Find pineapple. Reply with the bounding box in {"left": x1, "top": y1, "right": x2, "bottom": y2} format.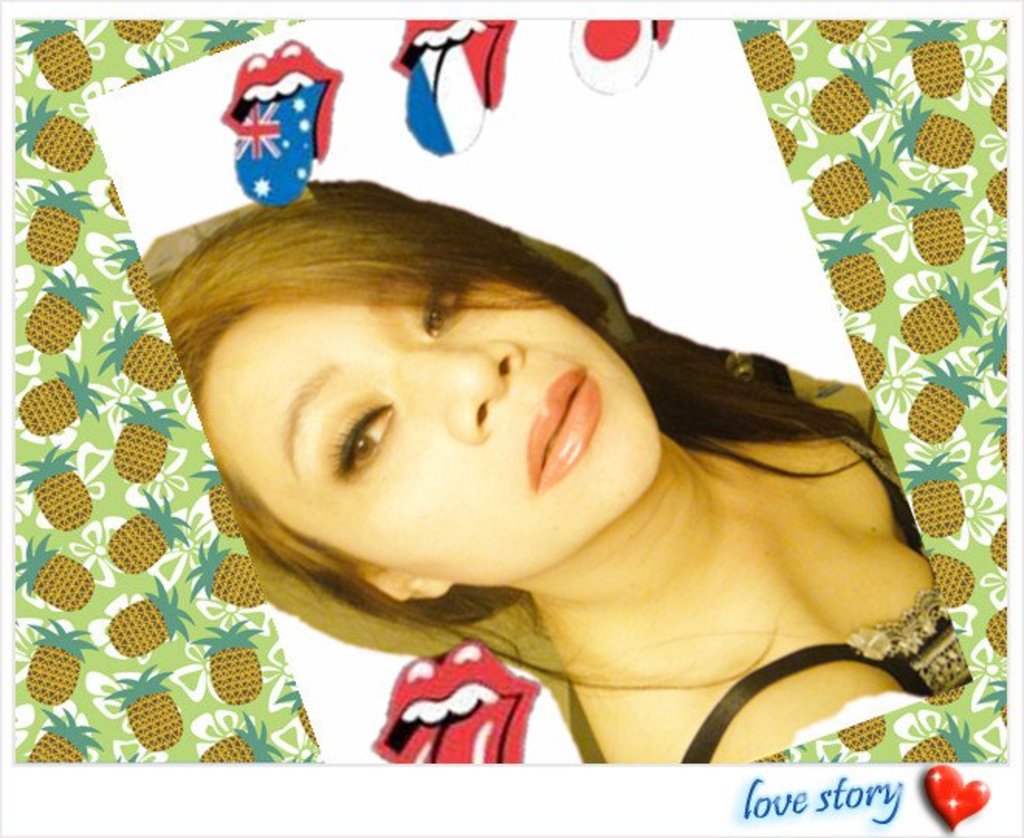
{"left": 900, "top": 353, "right": 993, "bottom": 448}.
